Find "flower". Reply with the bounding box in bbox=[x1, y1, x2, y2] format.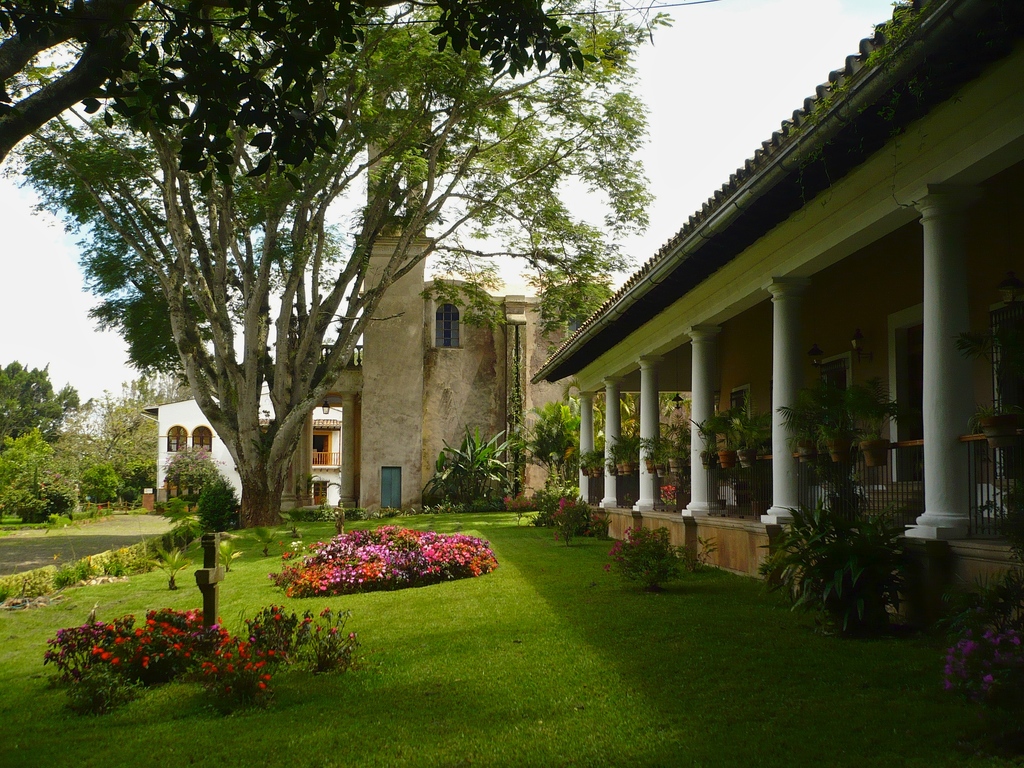
bbox=[108, 623, 118, 632].
